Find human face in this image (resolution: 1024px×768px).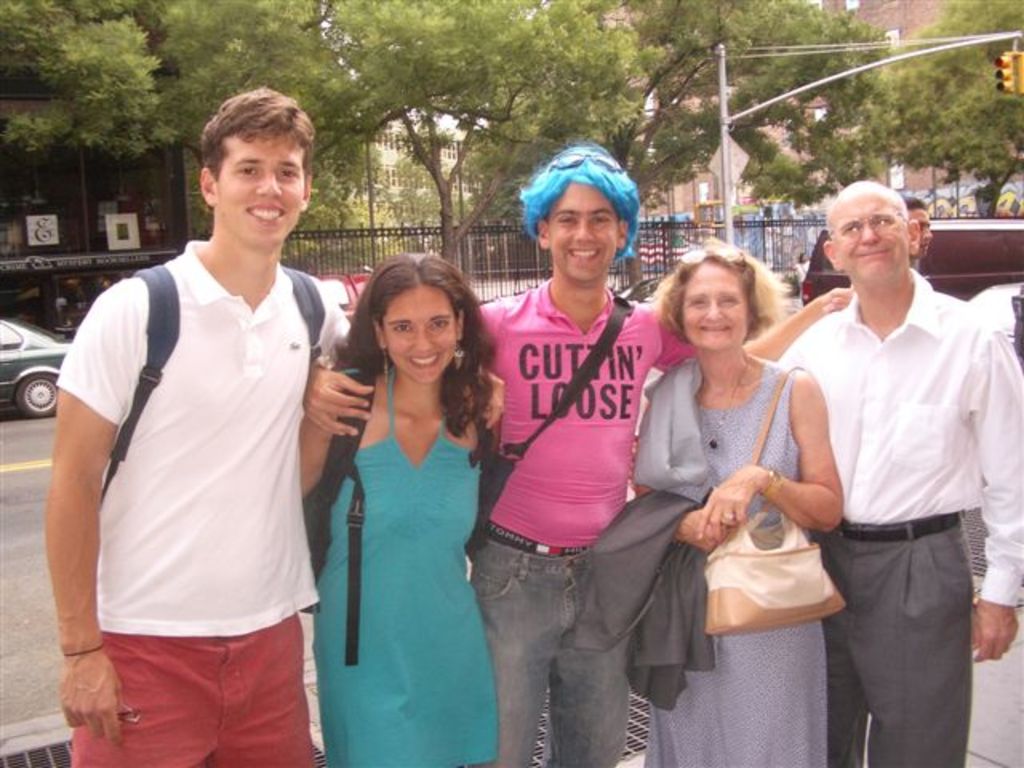
bbox=[910, 211, 934, 259].
